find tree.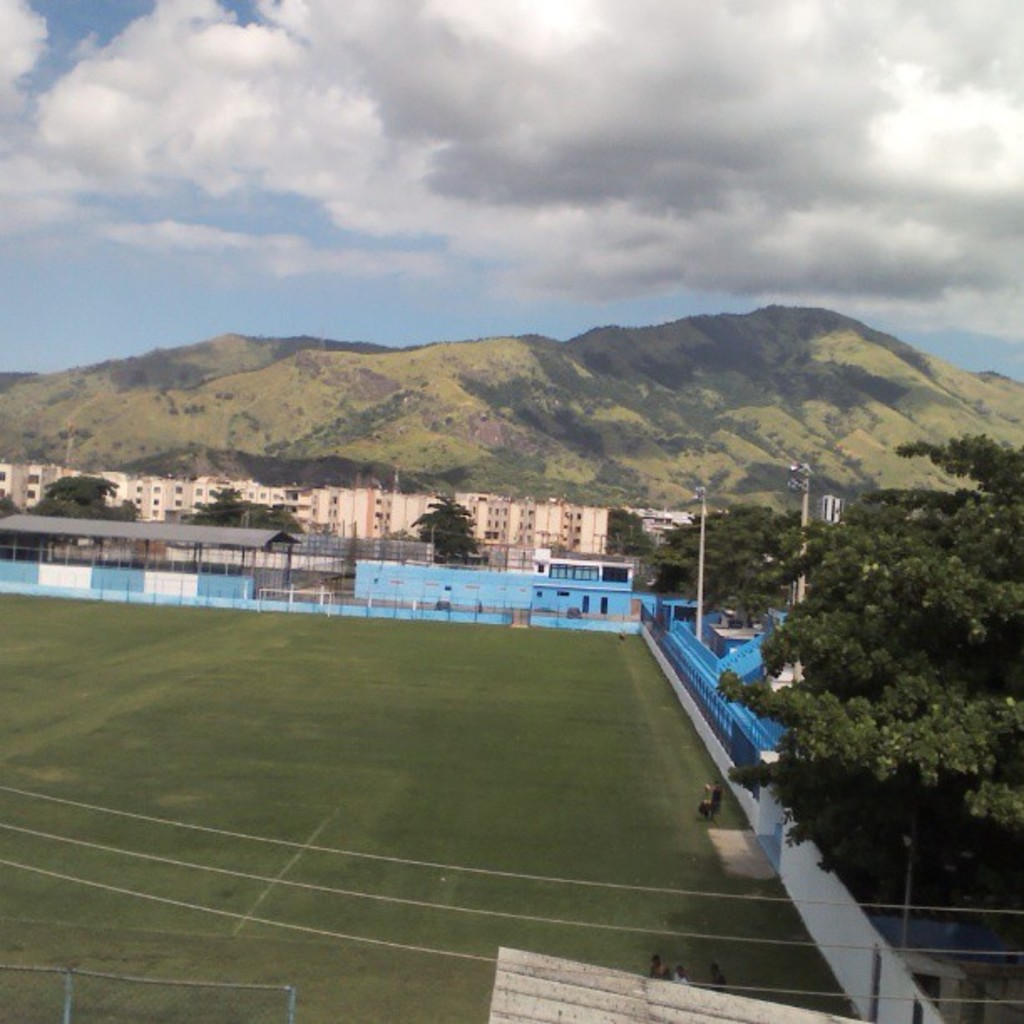
<region>706, 425, 1021, 832</region>.
